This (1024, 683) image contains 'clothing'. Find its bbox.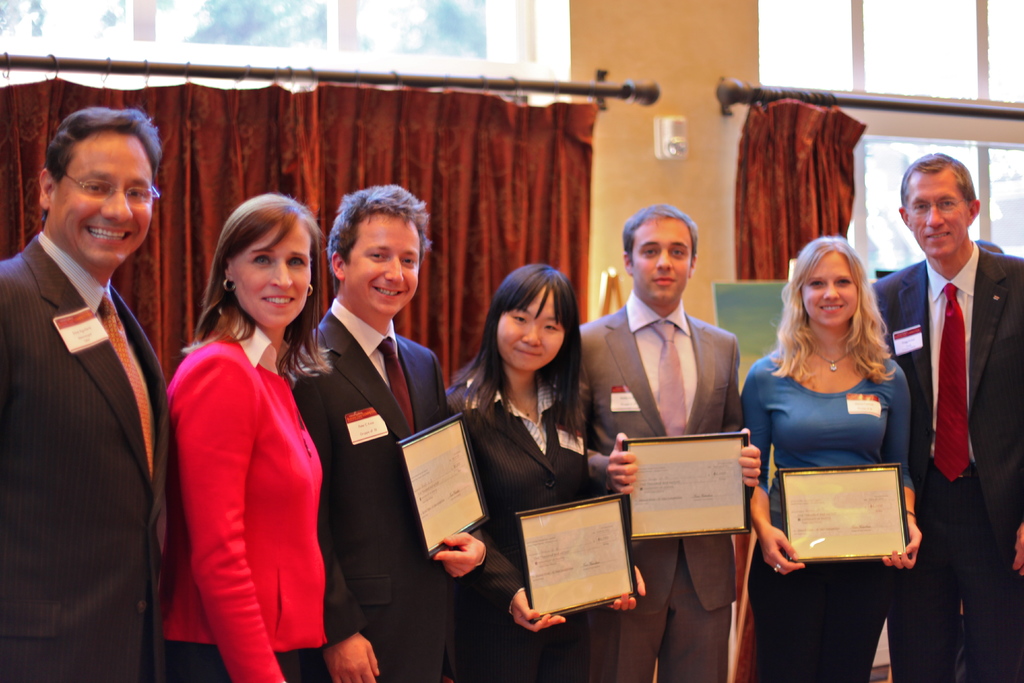
874,254,1015,682.
